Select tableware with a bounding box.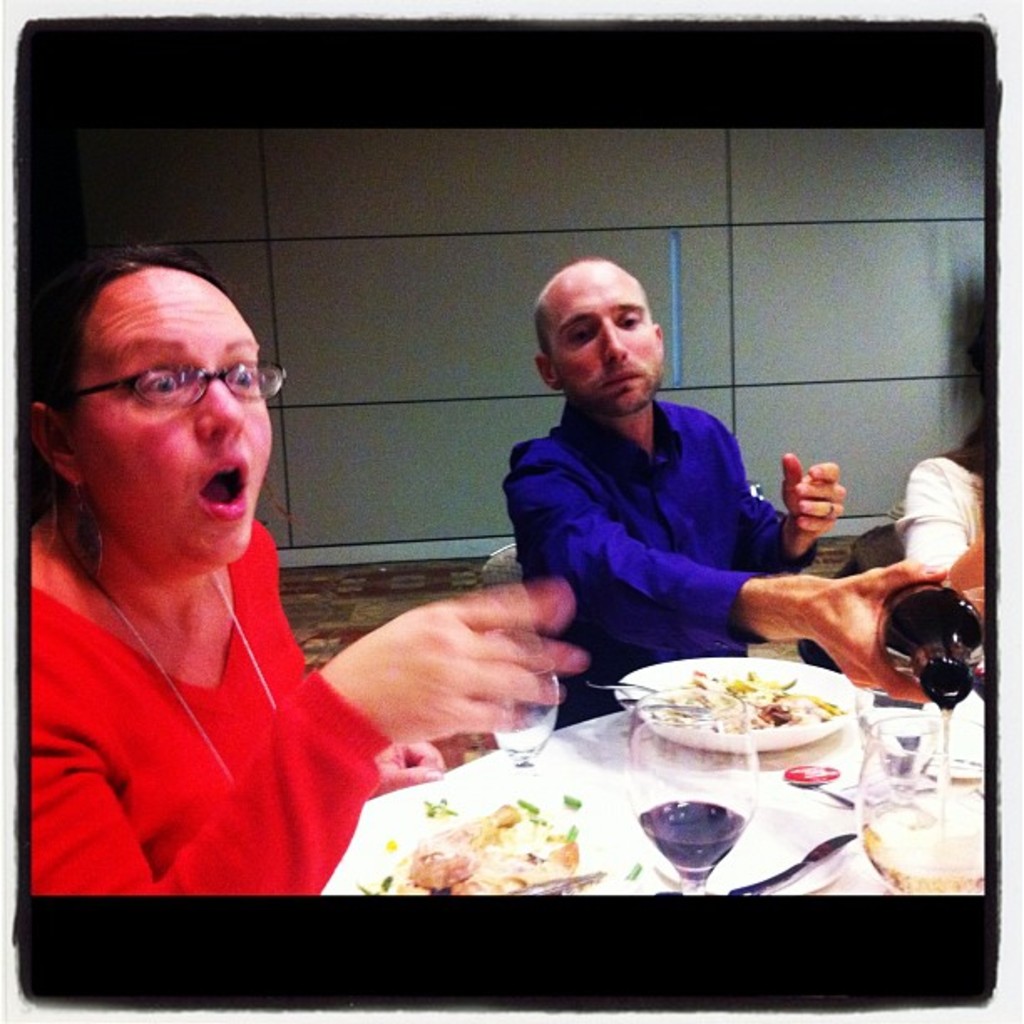
<box>485,651,566,781</box>.
